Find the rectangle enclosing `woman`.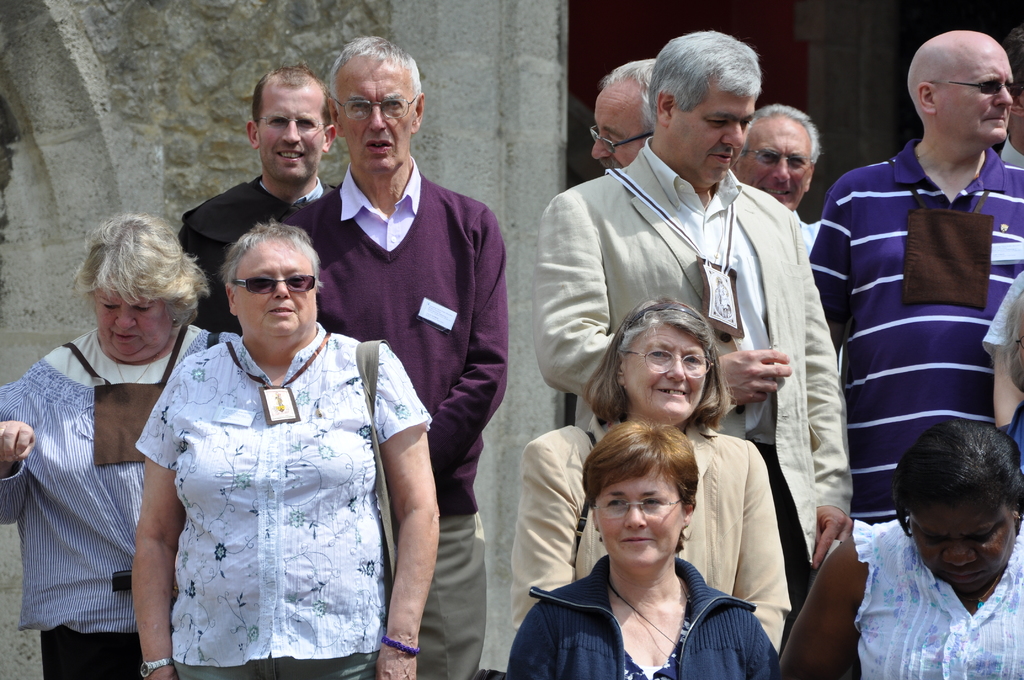
[129, 219, 442, 679].
